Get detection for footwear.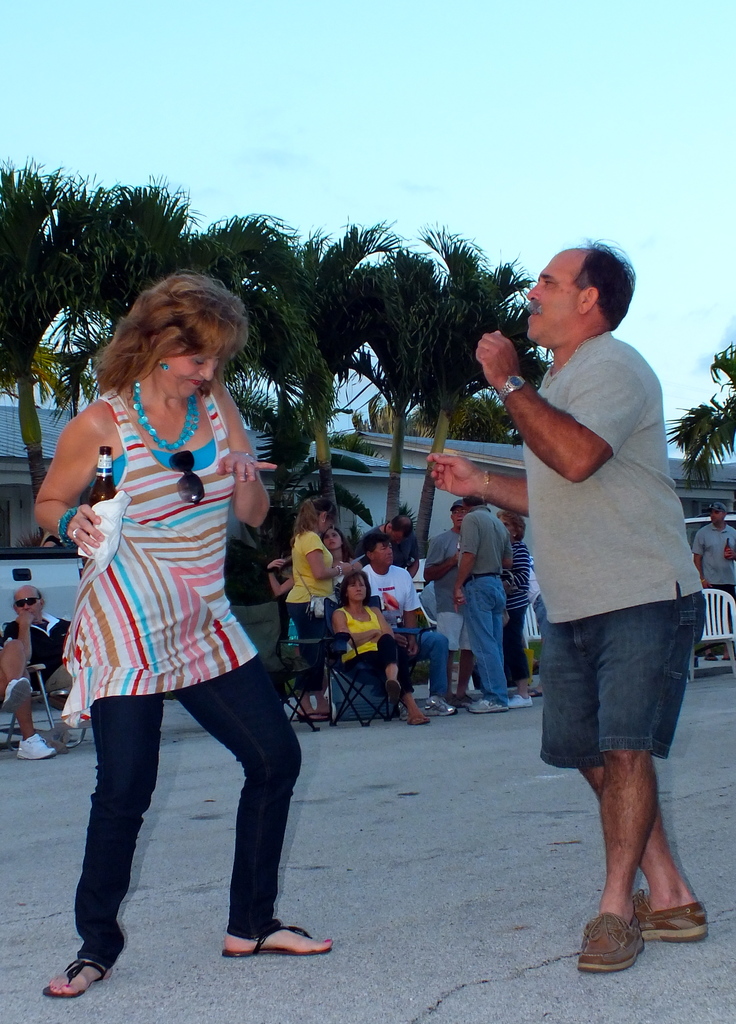
Detection: locate(224, 914, 331, 959).
